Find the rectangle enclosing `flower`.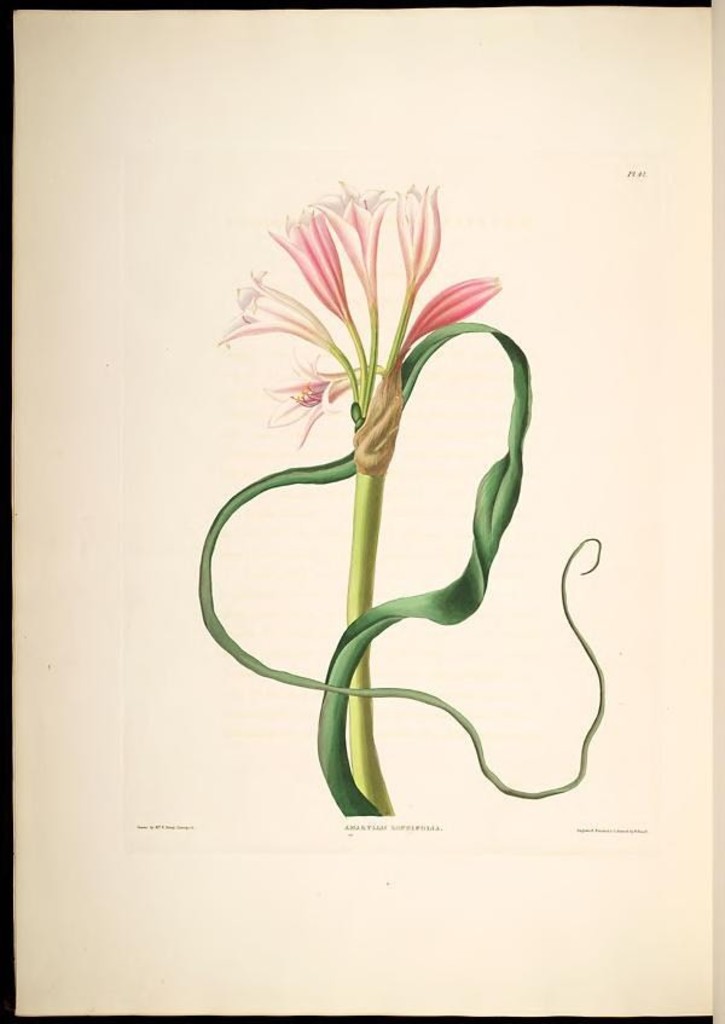
(x1=307, y1=178, x2=393, y2=285).
